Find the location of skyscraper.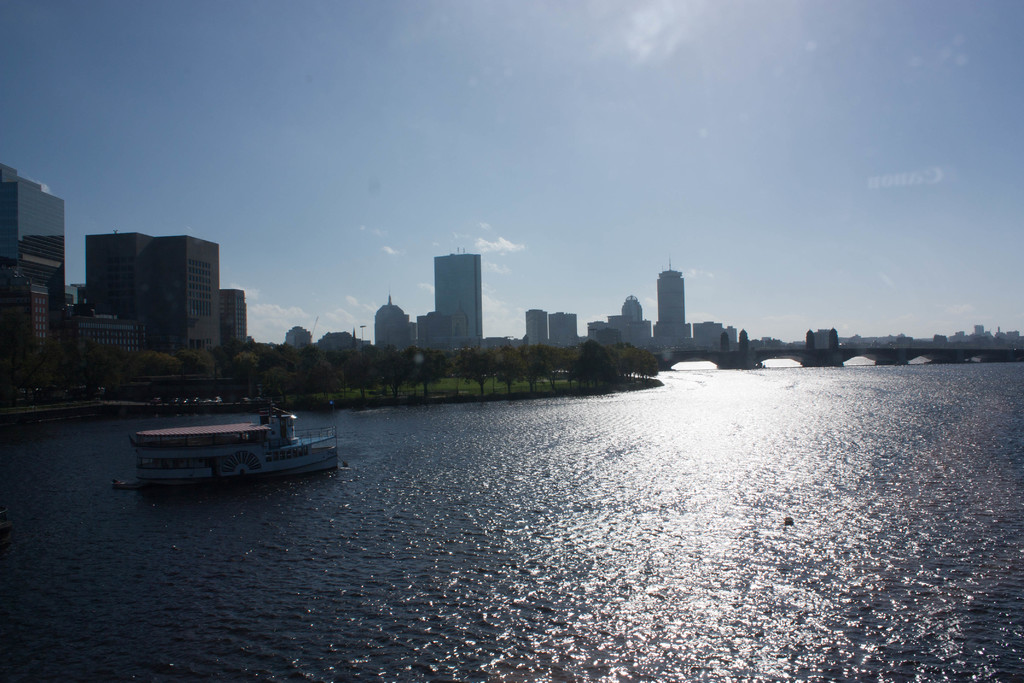
Location: 653 258 692 354.
